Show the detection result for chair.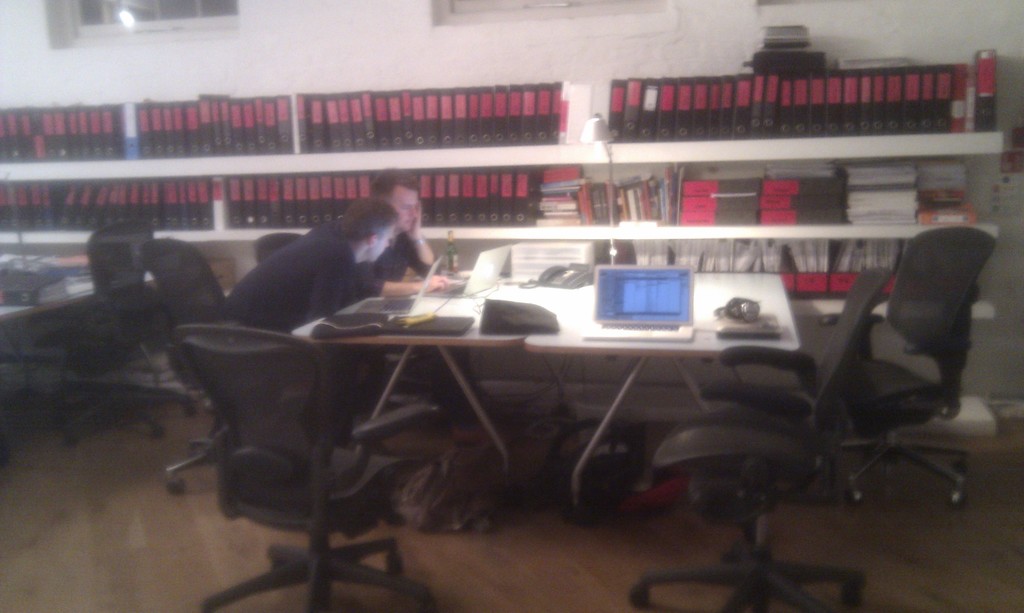
x1=628, y1=267, x2=895, y2=612.
